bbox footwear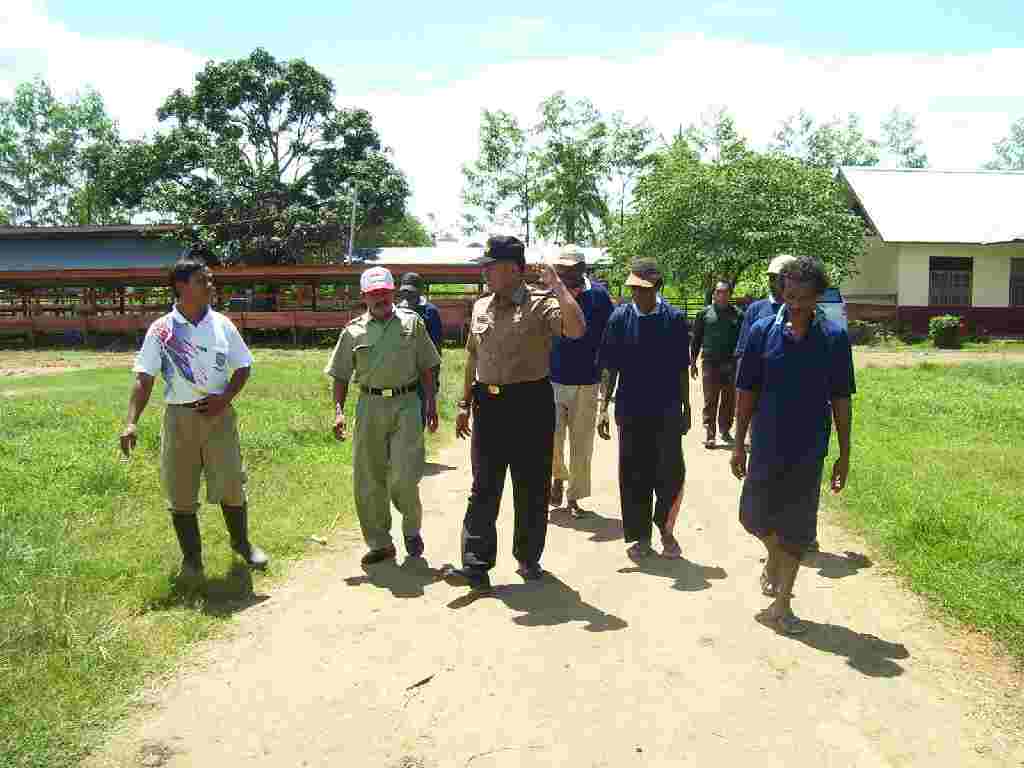
<bbox>361, 541, 397, 567</bbox>
